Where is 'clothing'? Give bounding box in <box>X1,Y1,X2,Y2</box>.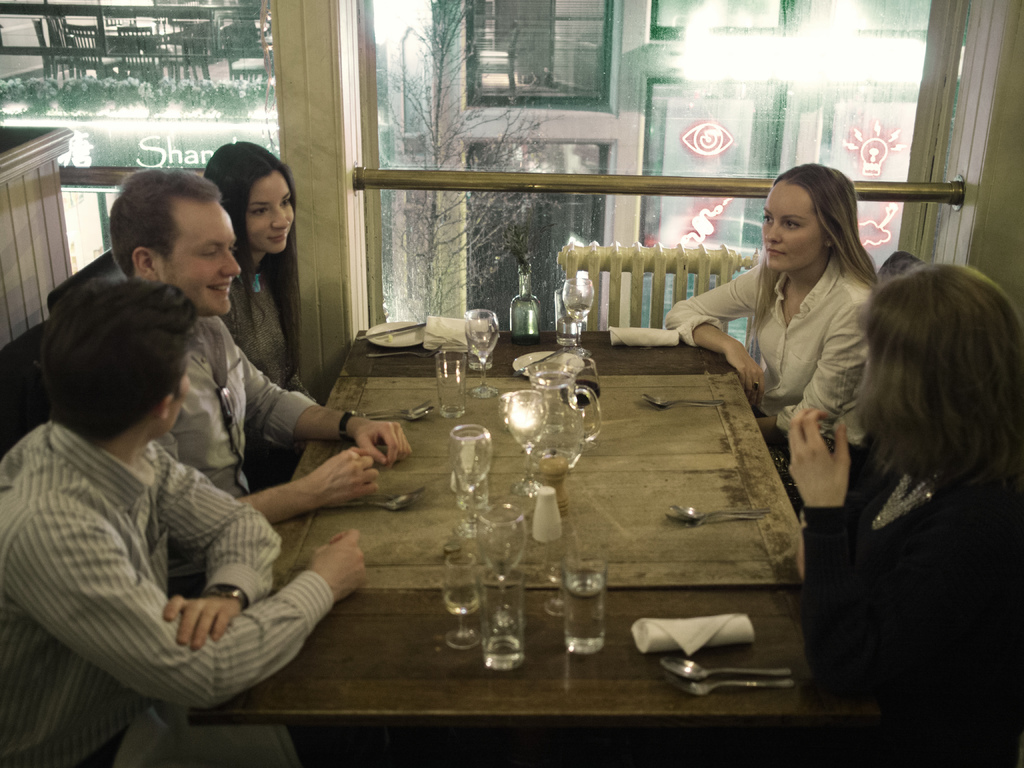
<box>665,262,883,488</box>.
